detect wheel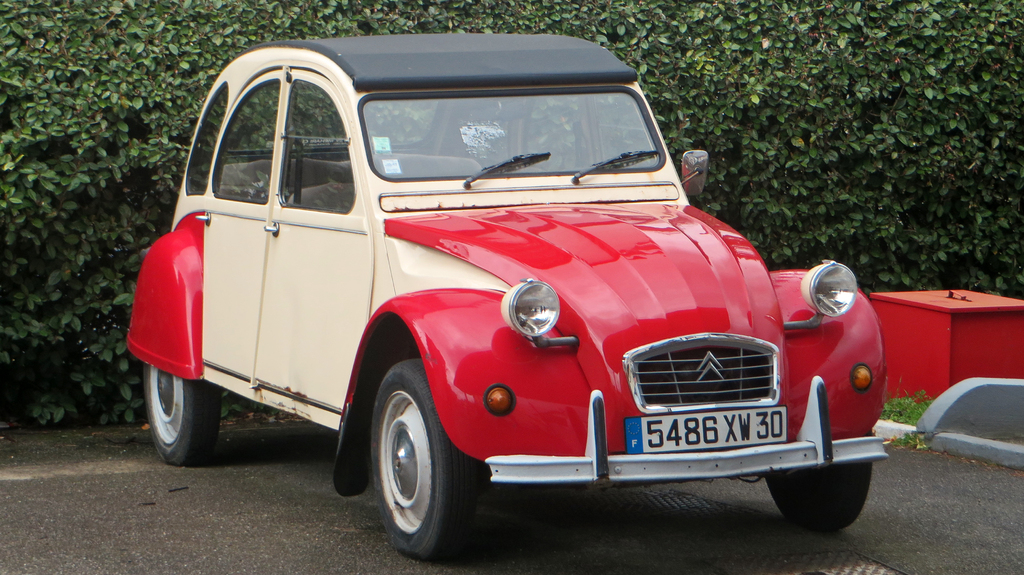
bbox(761, 460, 876, 541)
